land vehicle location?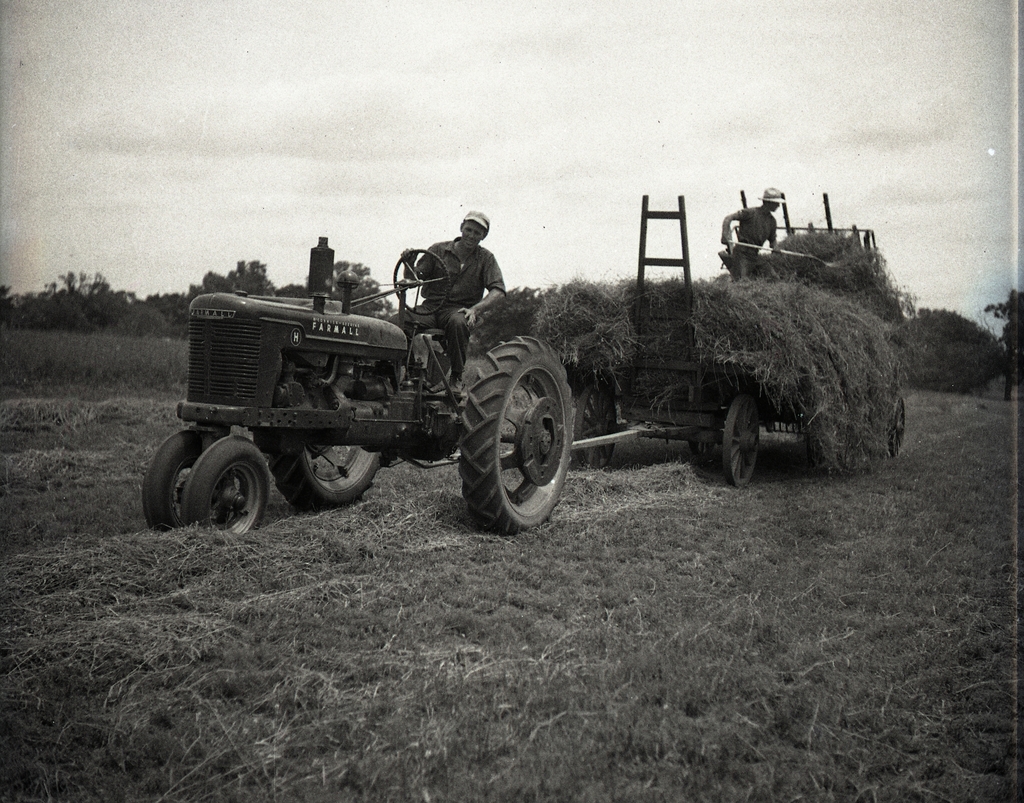
131:192:916:525
